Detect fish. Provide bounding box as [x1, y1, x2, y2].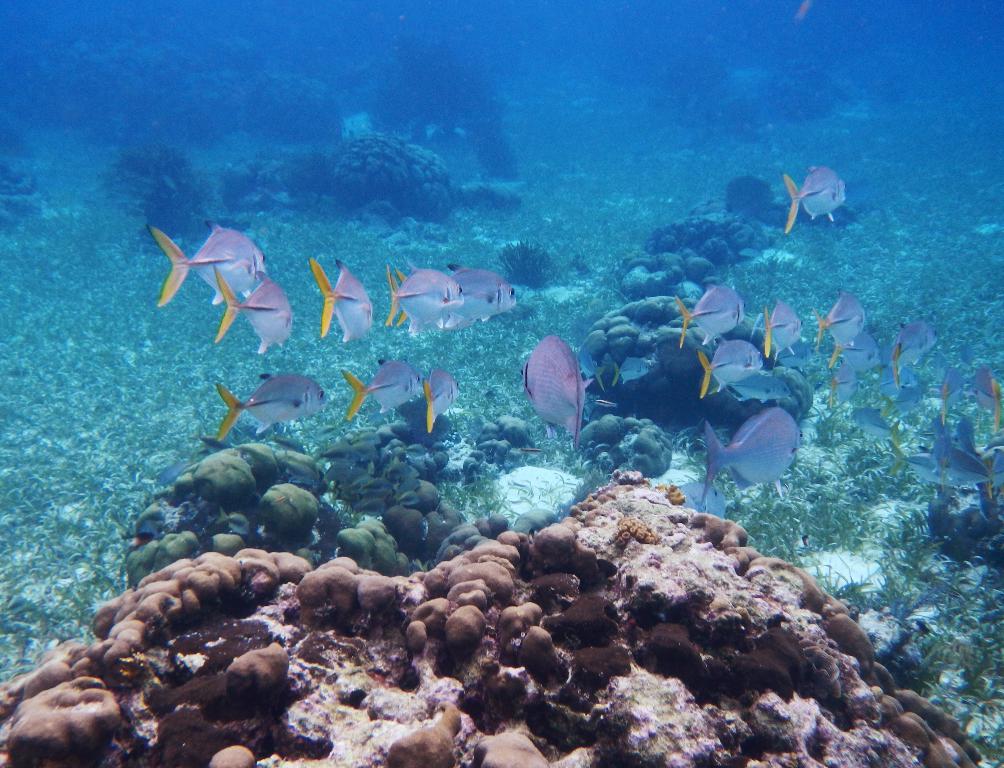
[981, 437, 1003, 455].
